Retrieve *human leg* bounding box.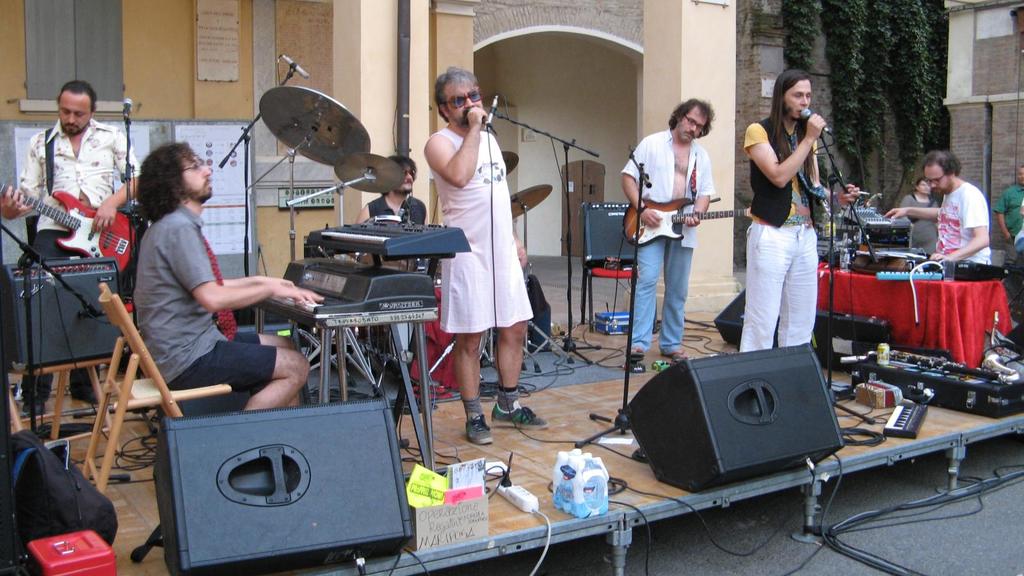
Bounding box: Rect(16, 371, 54, 423).
